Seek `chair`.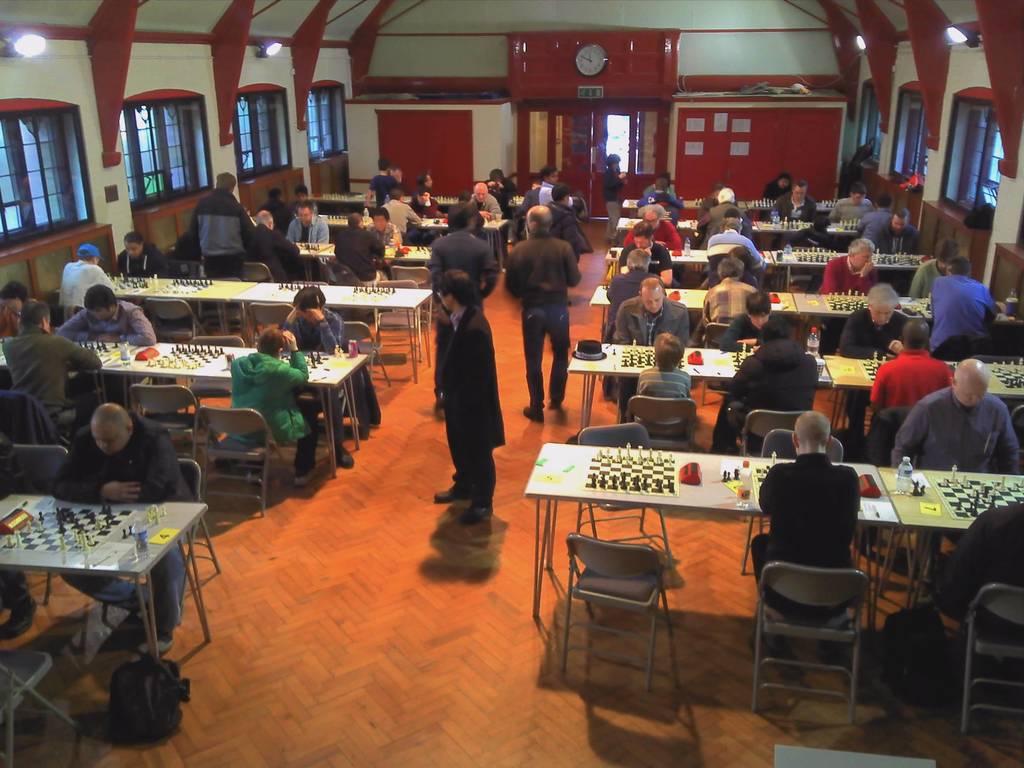
(573, 421, 671, 561).
